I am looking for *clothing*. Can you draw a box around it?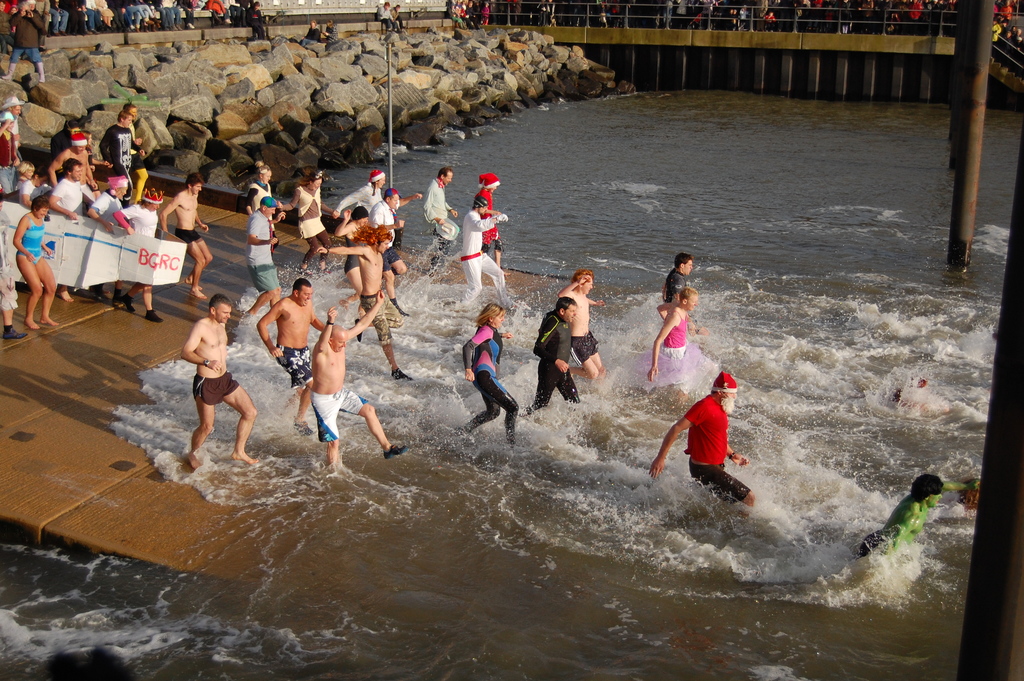
Sure, the bounding box is 659, 302, 698, 389.
